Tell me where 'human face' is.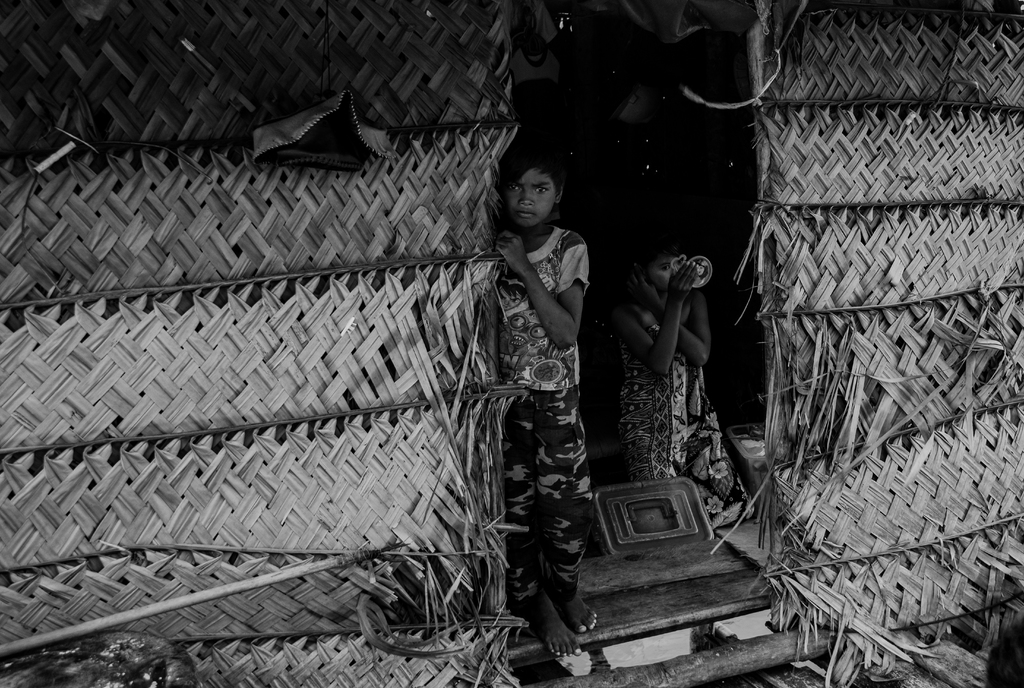
'human face' is at pyautogui.locateOnScreen(649, 259, 671, 297).
